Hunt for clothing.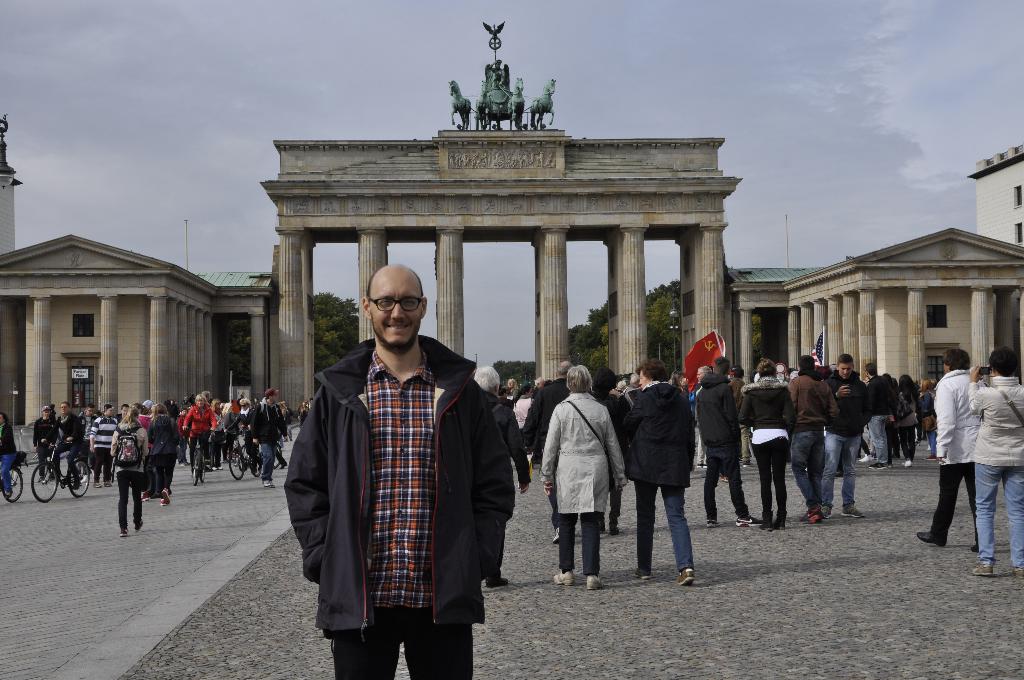
Hunted down at <region>596, 387, 627, 529</region>.
